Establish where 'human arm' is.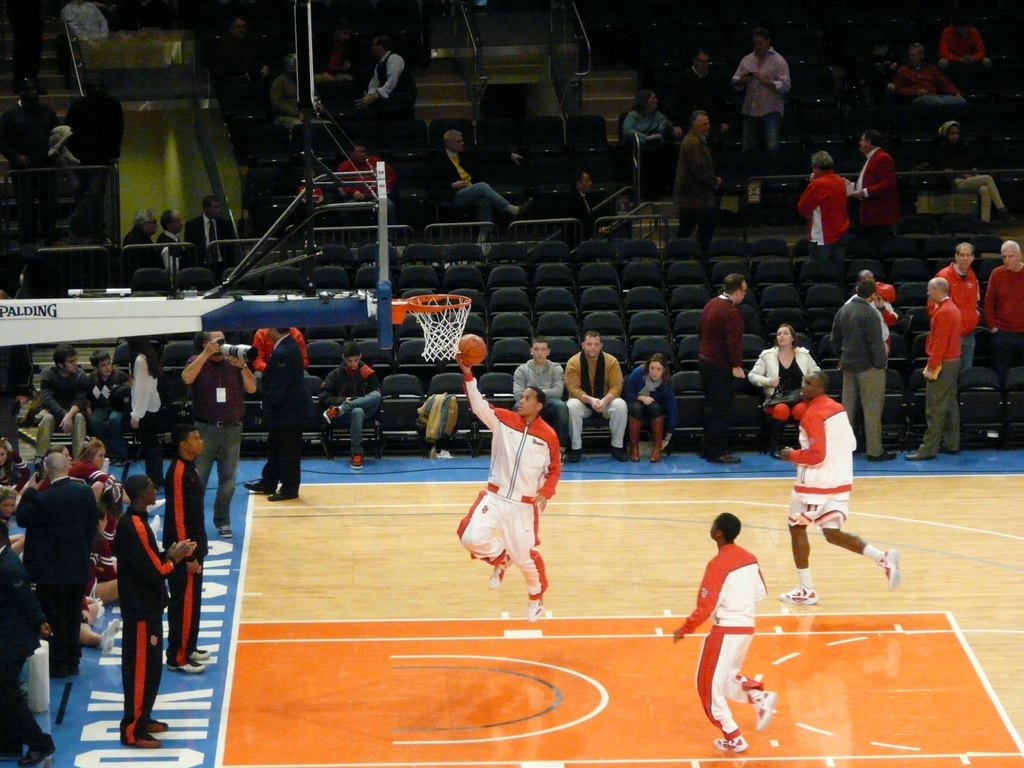
Established at left=621, top=367, right=654, bottom=406.
